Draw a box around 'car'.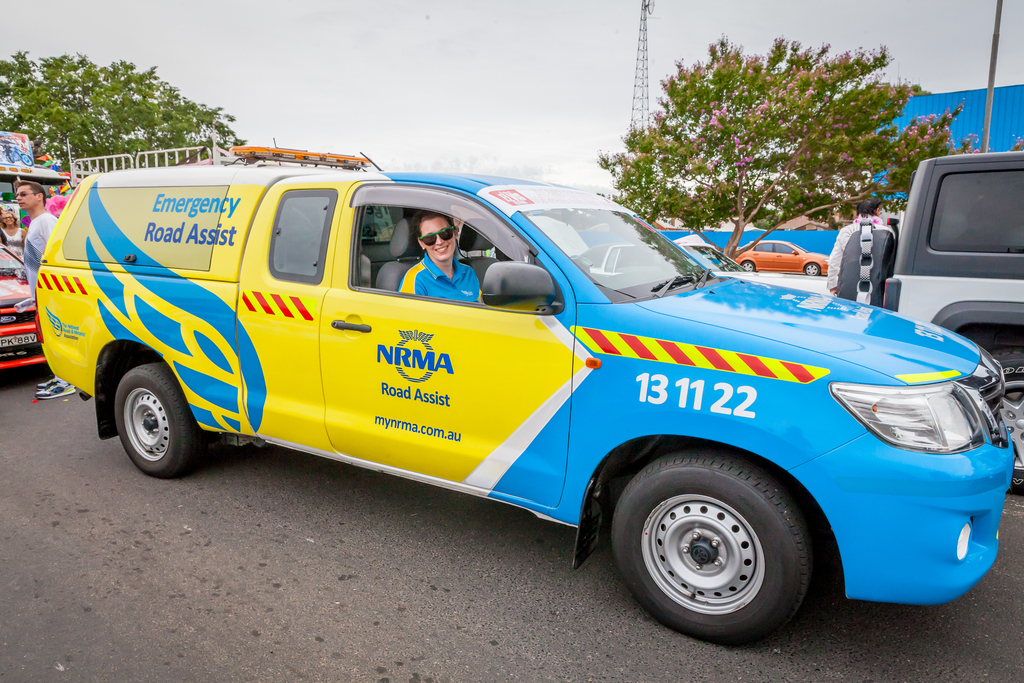
[739, 242, 828, 277].
